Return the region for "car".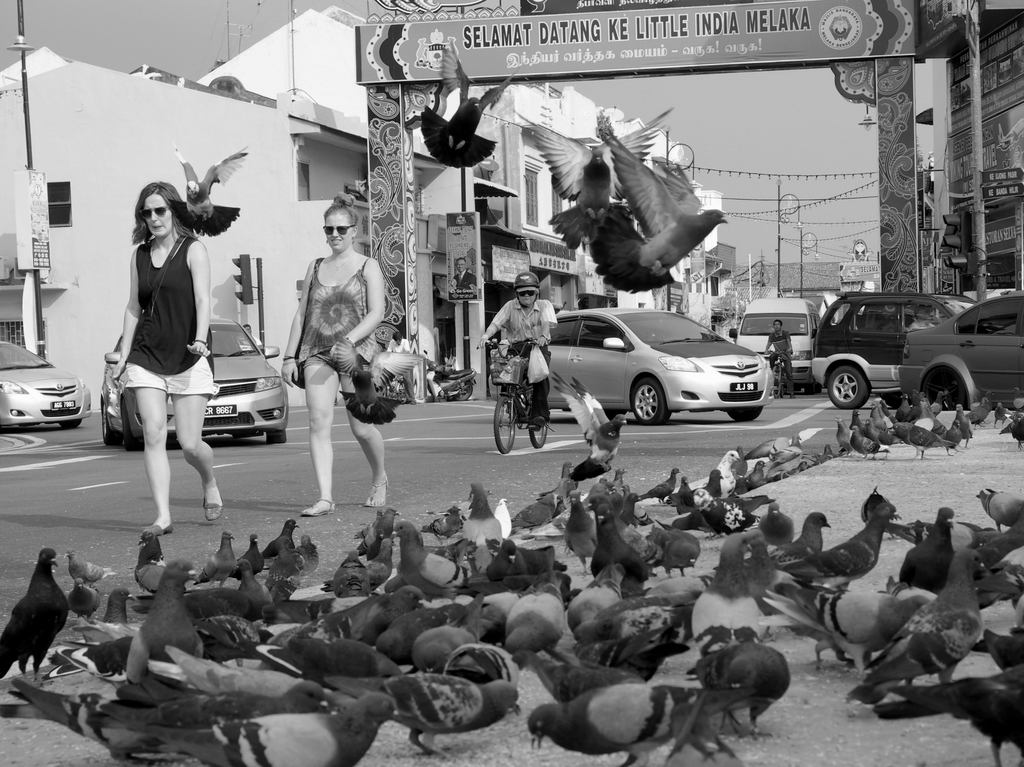
95,311,291,444.
